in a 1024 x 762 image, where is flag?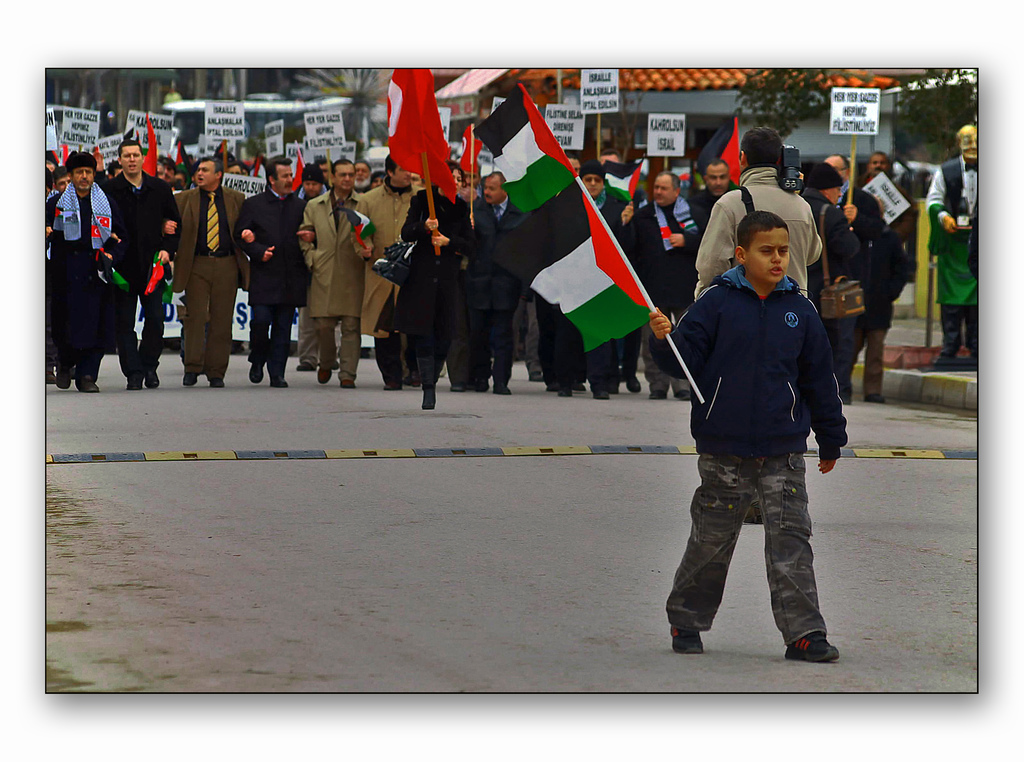
[x1=163, y1=142, x2=192, y2=190].
